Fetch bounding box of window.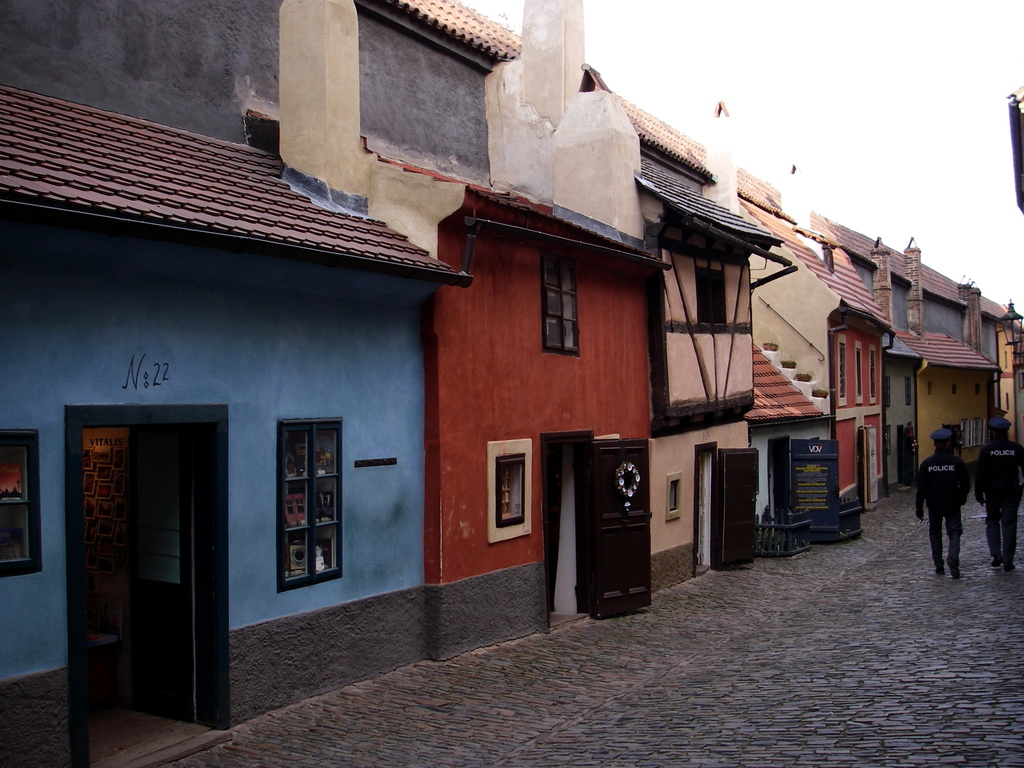
Bbox: 0:433:40:575.
